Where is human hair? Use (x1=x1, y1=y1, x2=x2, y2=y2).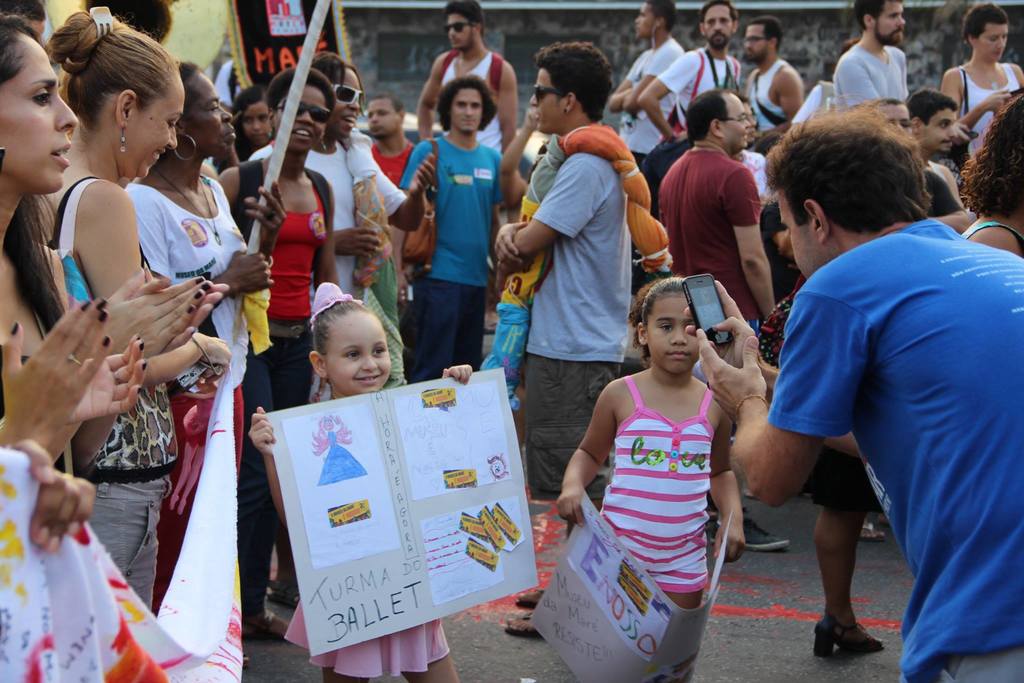
(x1=312, y1=299, x2=370, y2=357).
